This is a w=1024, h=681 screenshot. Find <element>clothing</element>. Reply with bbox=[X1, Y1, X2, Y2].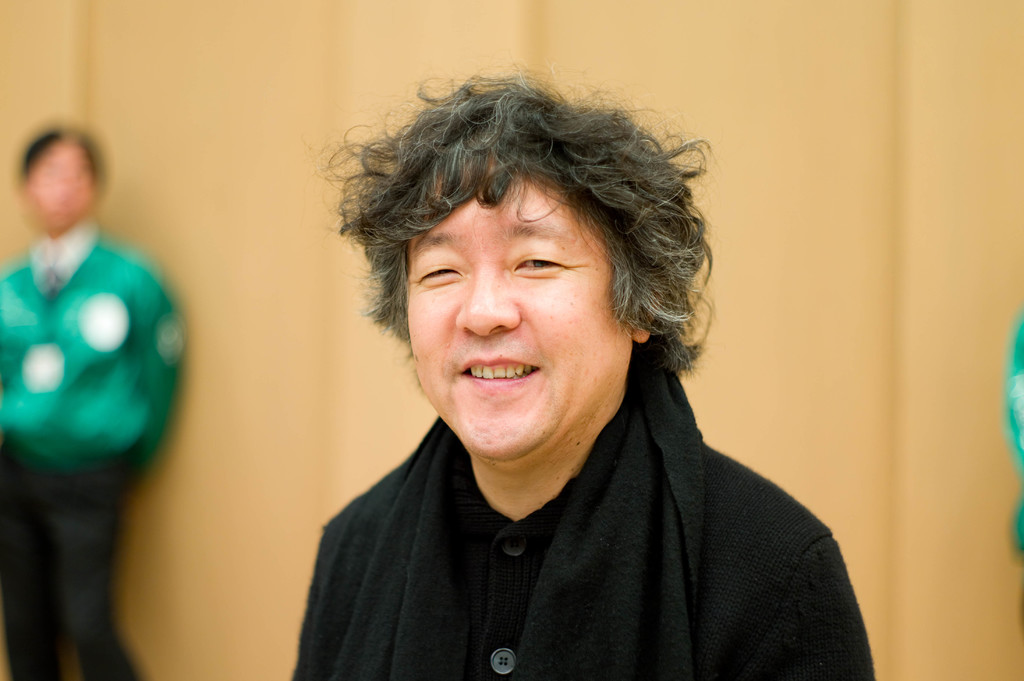
bbox=[282, 412, 906, 680].
